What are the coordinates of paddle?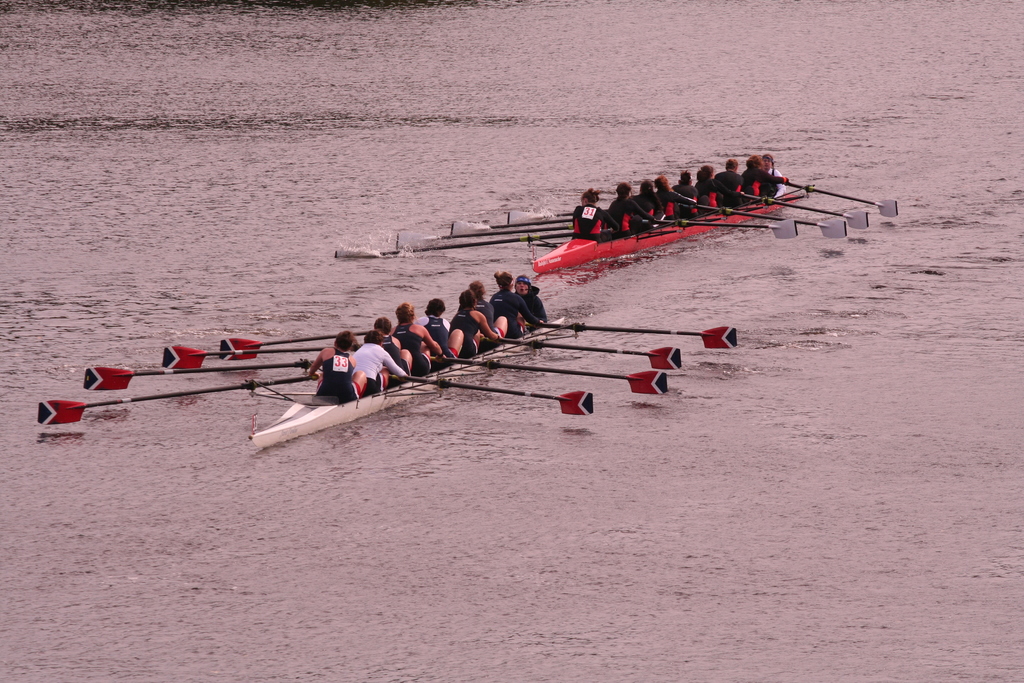
[x1=525, y1=322, x2=736, y2=351].
